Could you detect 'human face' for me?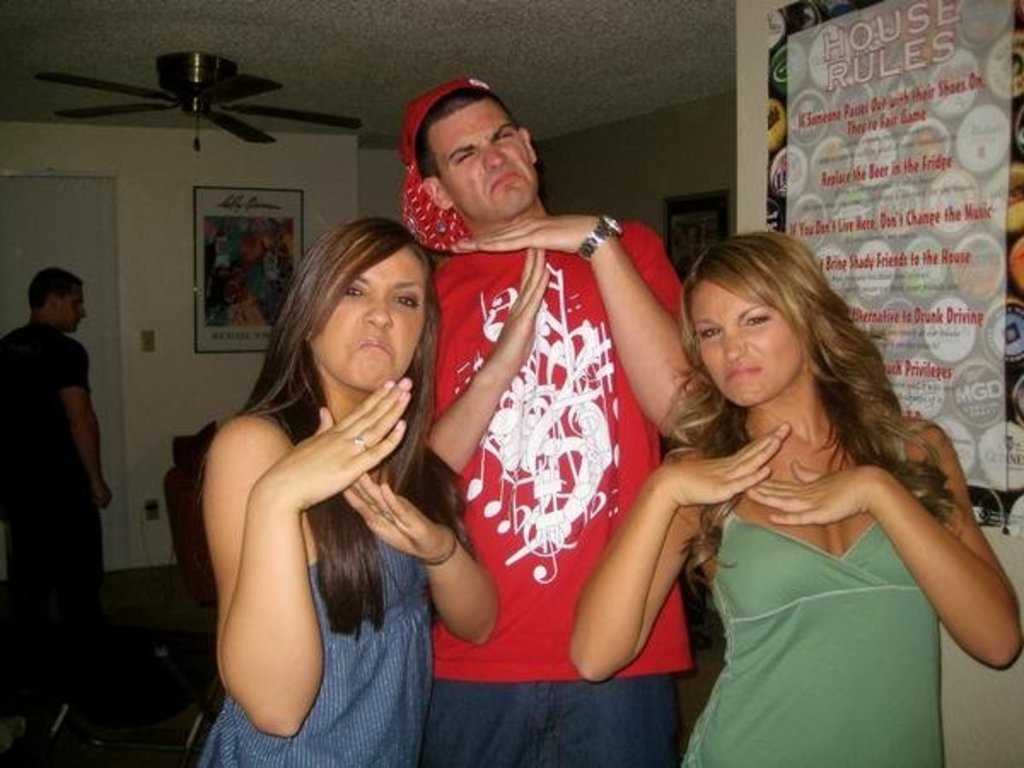
Detection result: bbox(61, 283, 87, 331).
